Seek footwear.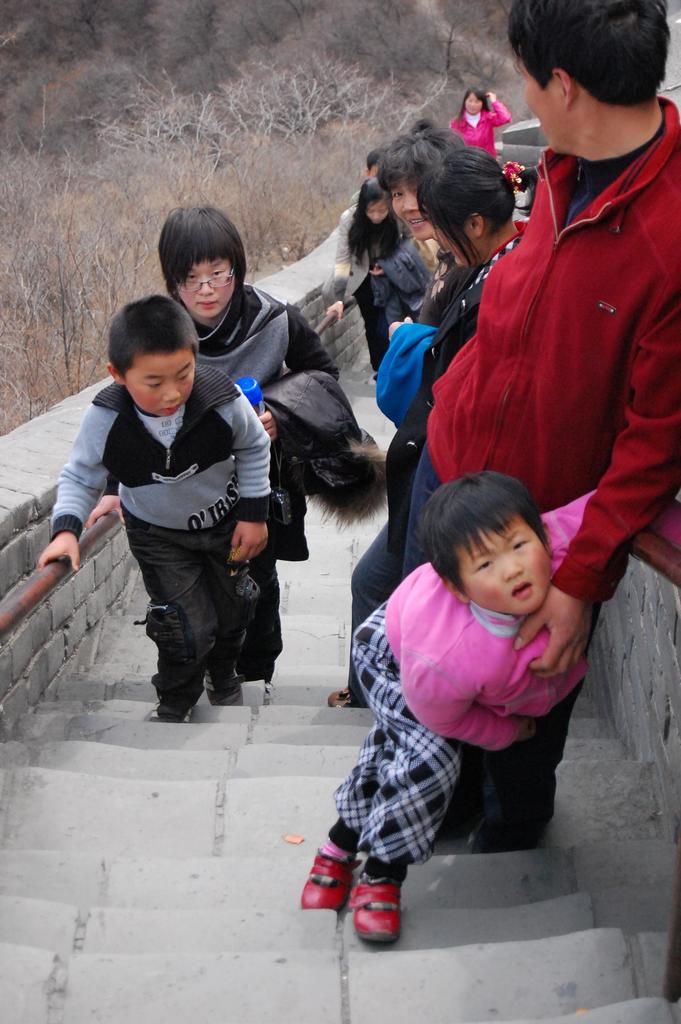
206,666,242,712.
